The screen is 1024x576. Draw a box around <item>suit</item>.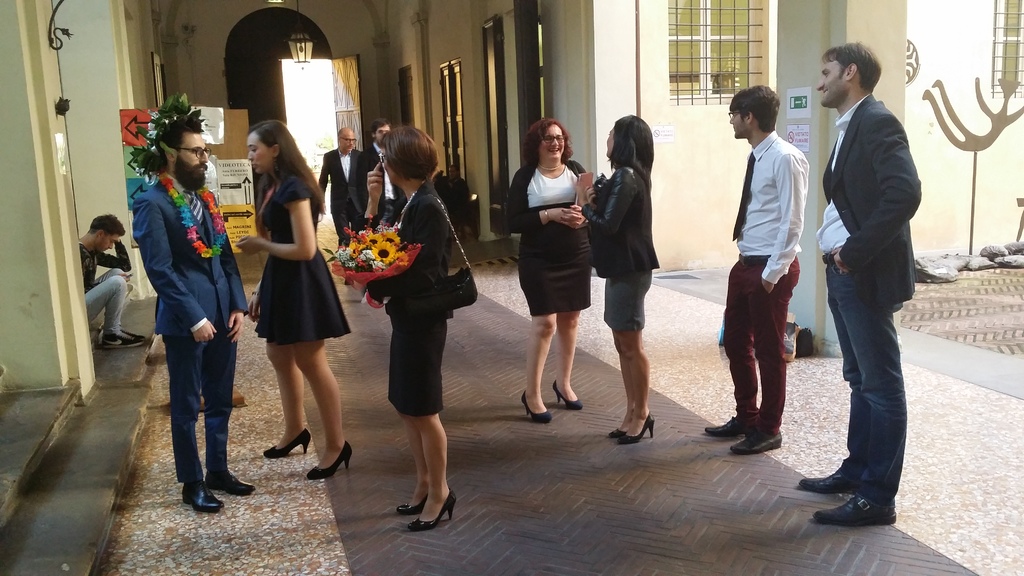
x1=366 y1=141 x2=384 y2=178.
